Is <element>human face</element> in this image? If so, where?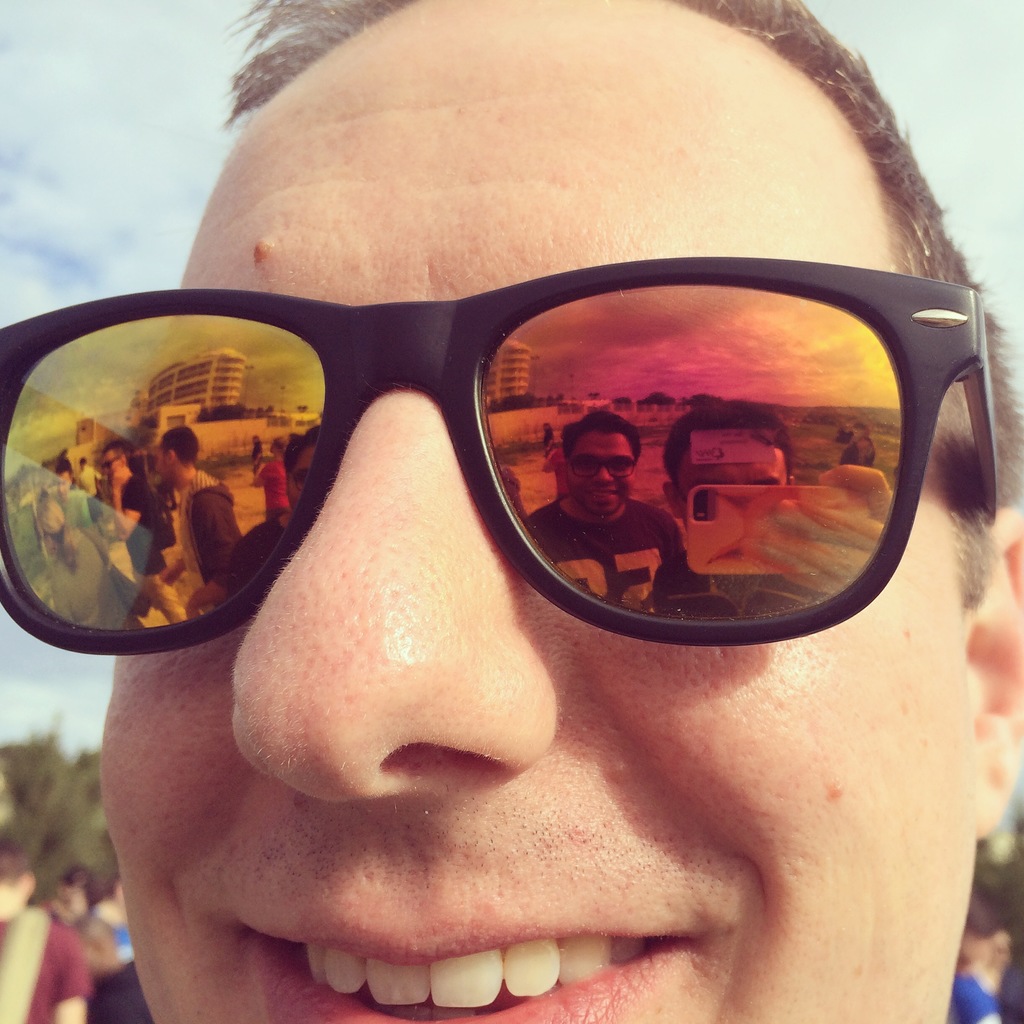
Yes, at {"left": 82, "top": 0, "right": 965, "bottom": 1023}.
